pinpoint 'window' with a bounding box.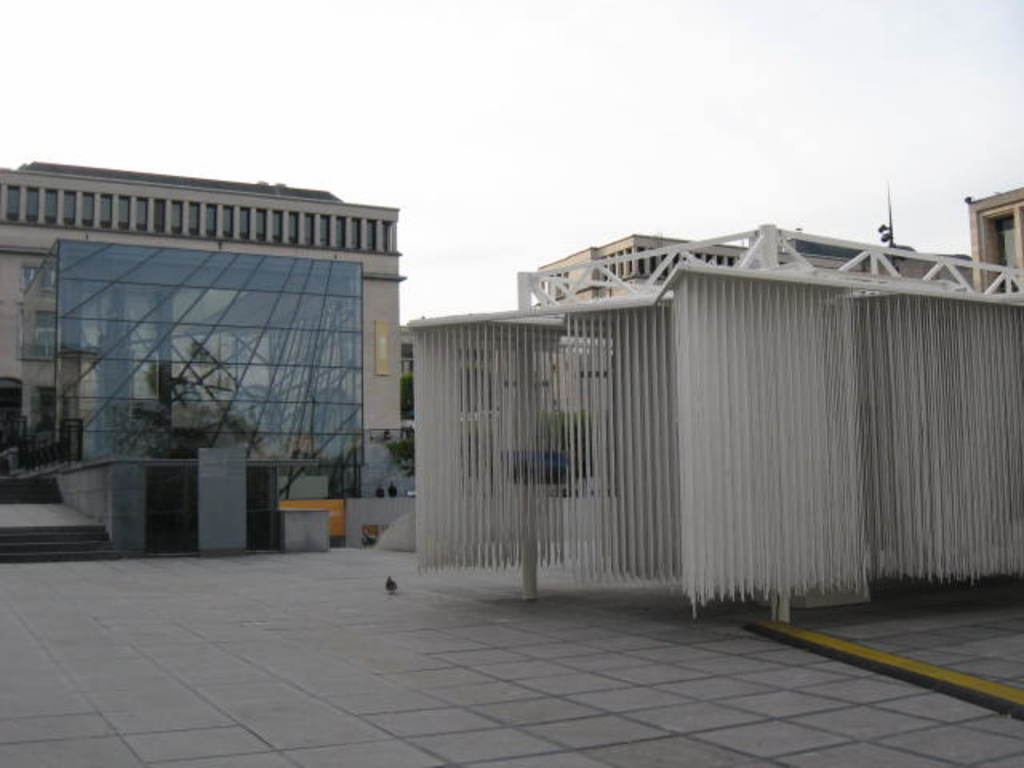
Rect(253, 210, 270, 243).
